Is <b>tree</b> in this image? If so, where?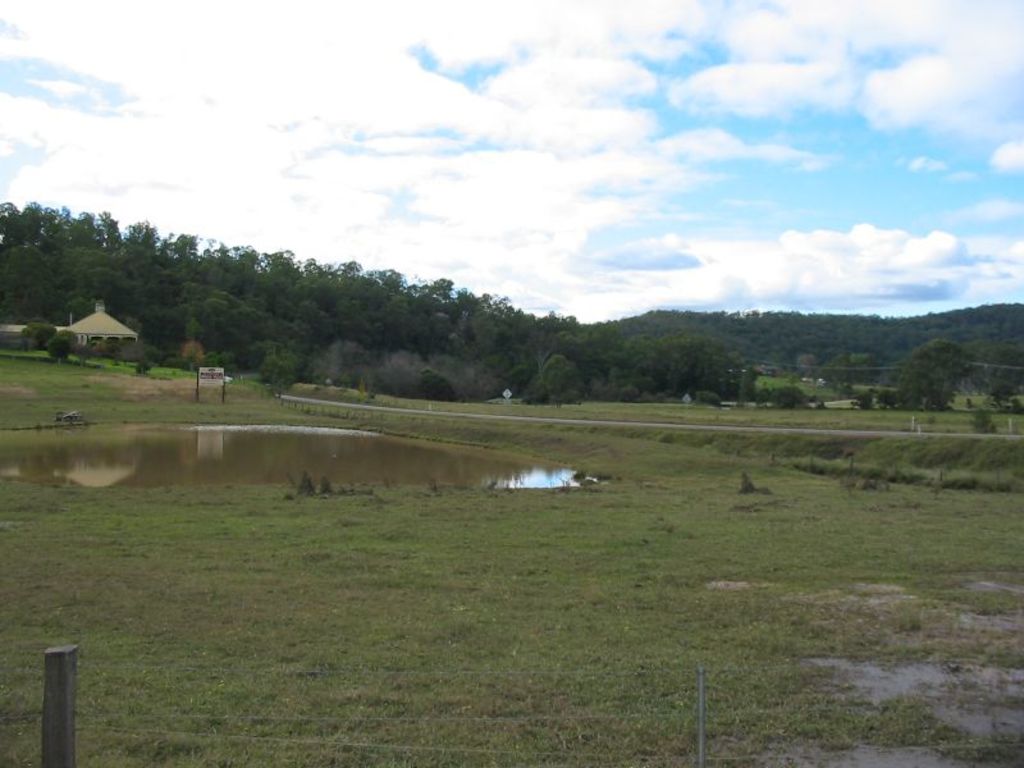
Yes, at x1=17 y1=324 x2=55 y2=351.
